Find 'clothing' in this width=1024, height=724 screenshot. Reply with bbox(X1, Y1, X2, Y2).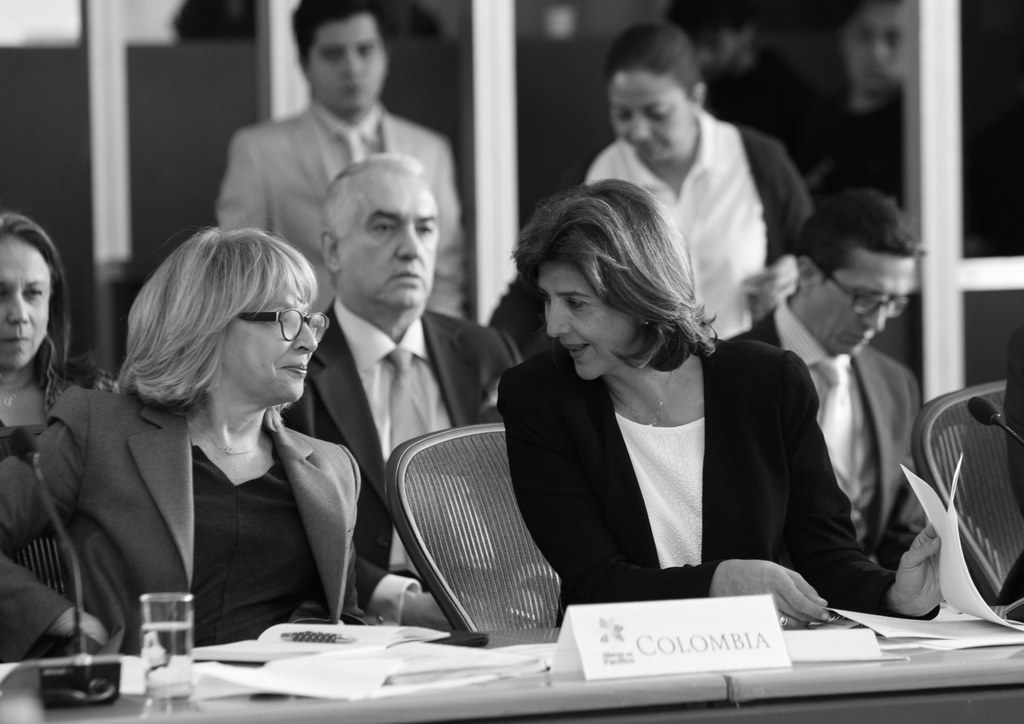
bbox(0, 364, 69, 492).
